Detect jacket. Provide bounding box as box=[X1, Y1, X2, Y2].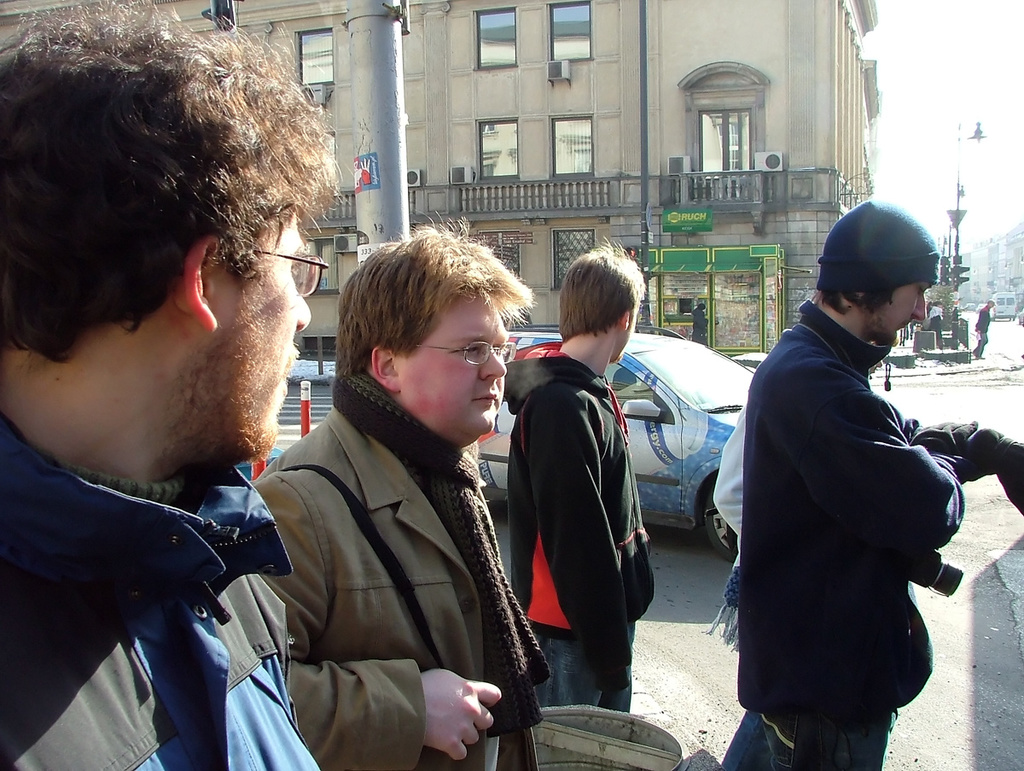
box=[498, 343, 663, 699].
